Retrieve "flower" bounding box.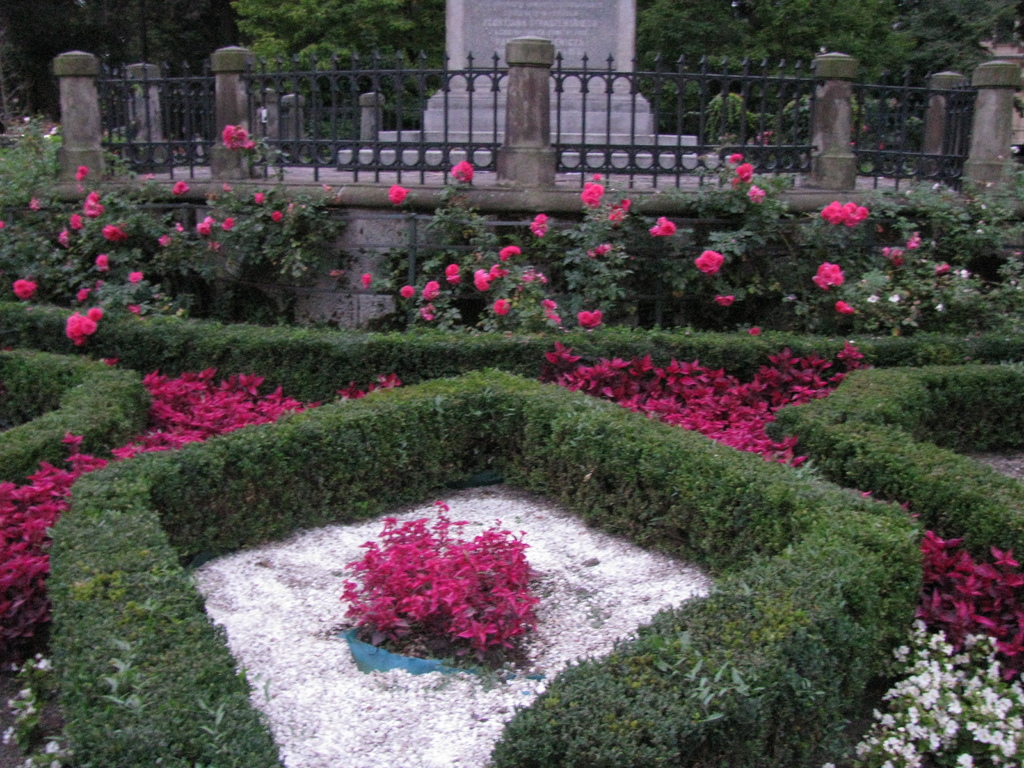
Bounding box: 95,254,108,271.
